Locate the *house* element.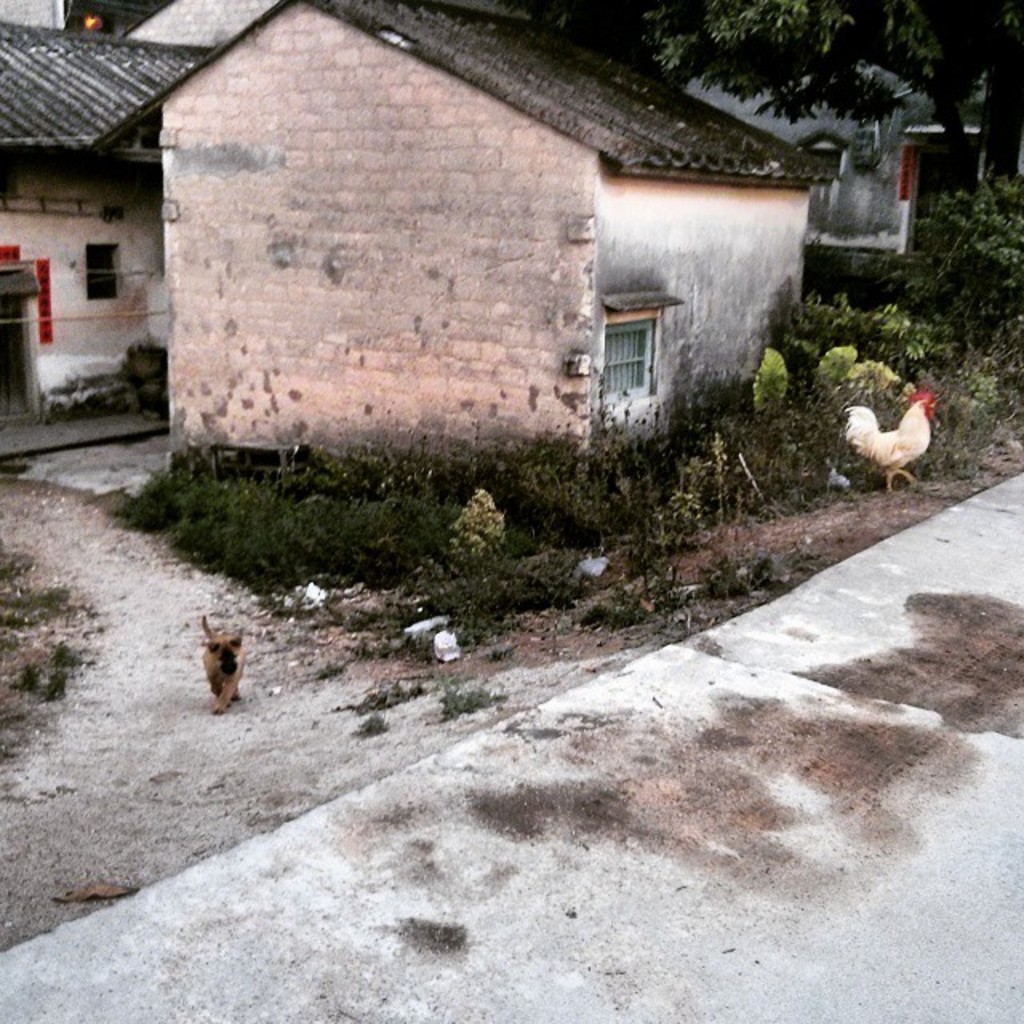
Element bbox: Rect(88, 2, 837, 496).
